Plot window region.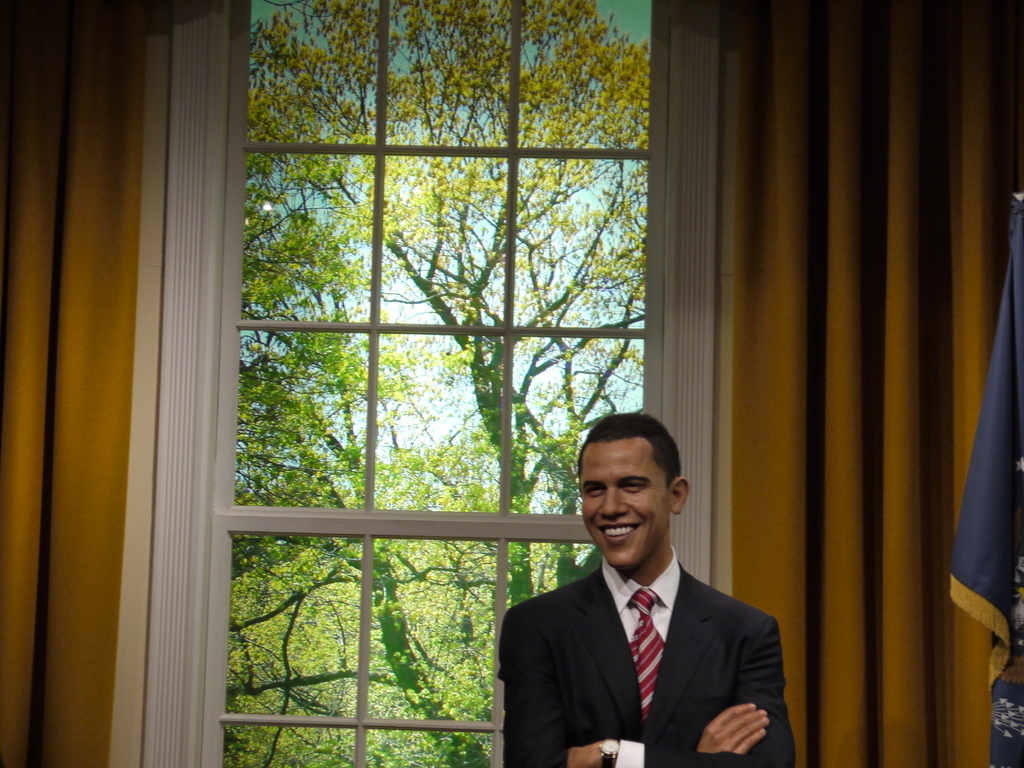
Plotted at {"left": 138, "top": 0, "right": 723, "bottom": 767}.
